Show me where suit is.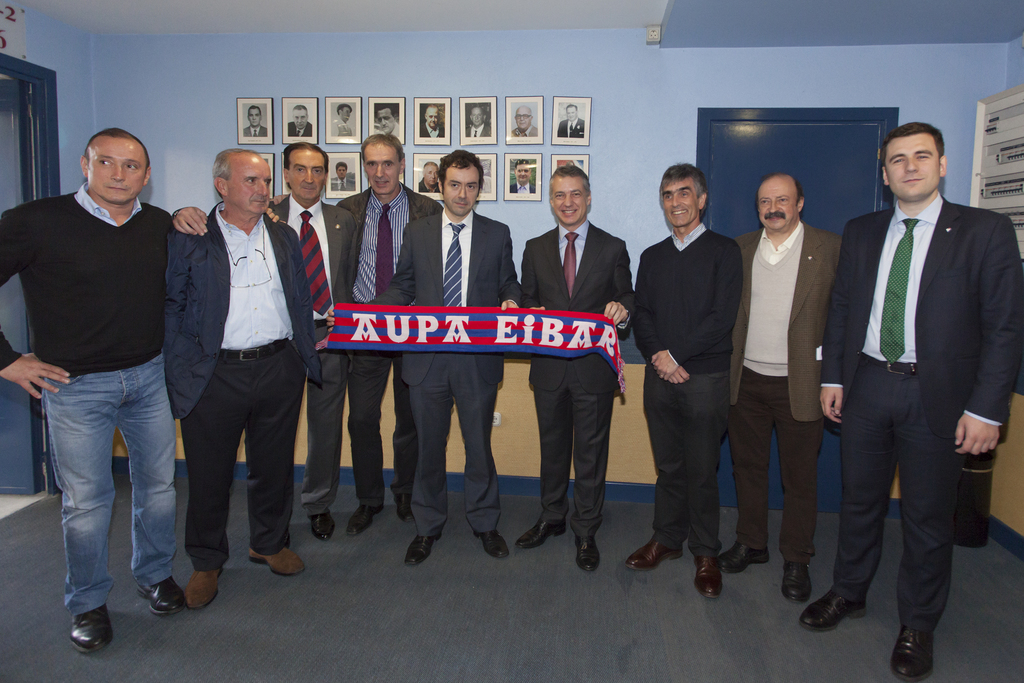
suit is at 733:227:841:563.
